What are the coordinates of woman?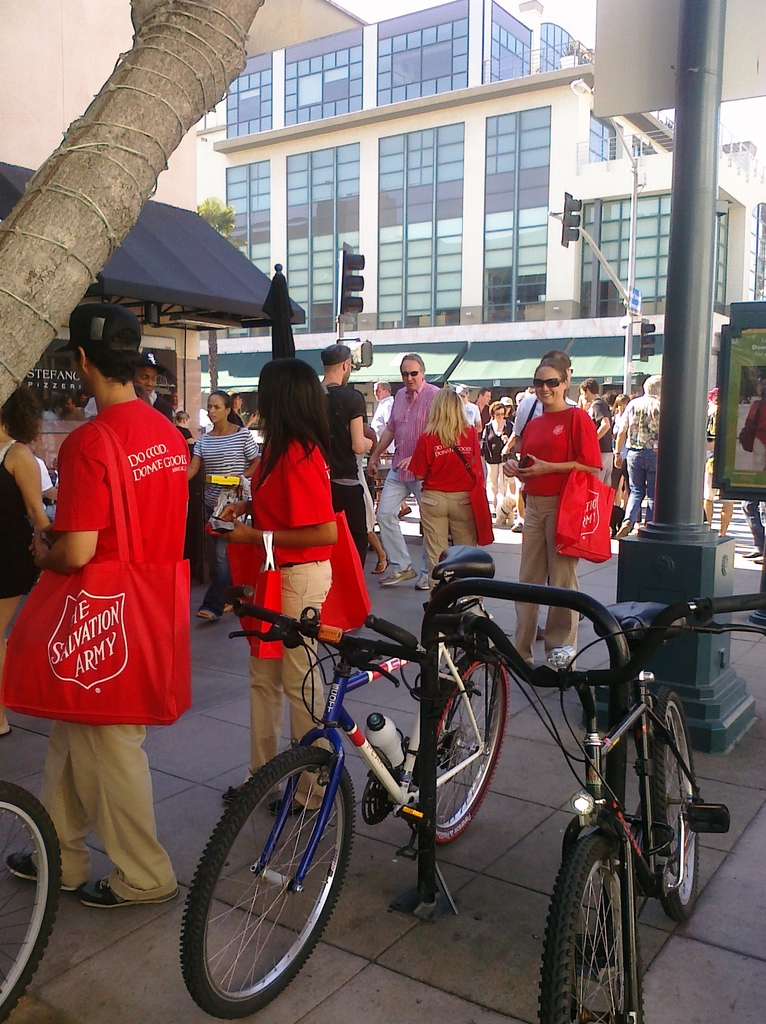
208 360 334 813.
